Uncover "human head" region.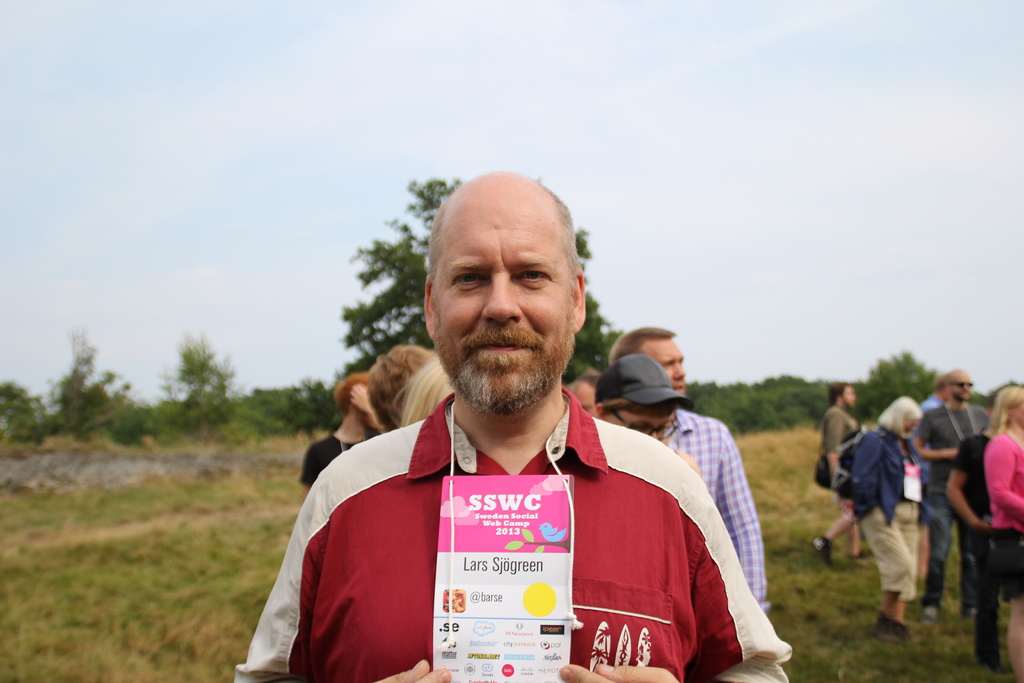
Uncovered: bbox=[412, 162, 599, 454].
